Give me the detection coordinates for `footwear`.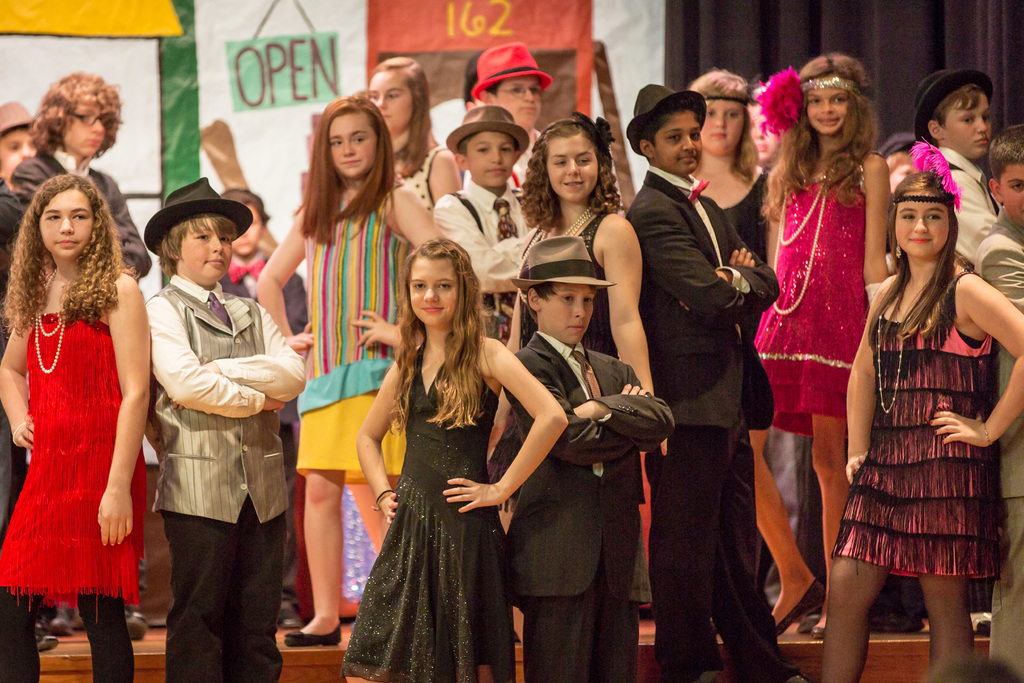
x1=283 y1=589 x2=303 y2=629.
